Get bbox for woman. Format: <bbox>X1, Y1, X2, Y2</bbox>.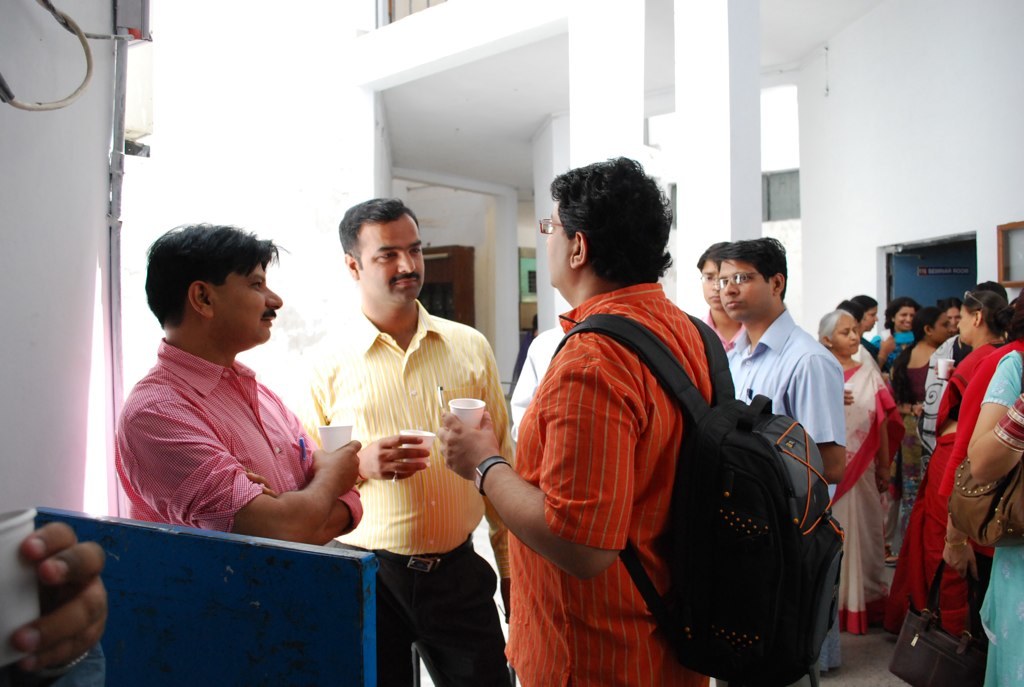
<bbox>883, 308, 952, 500</bbox>.
